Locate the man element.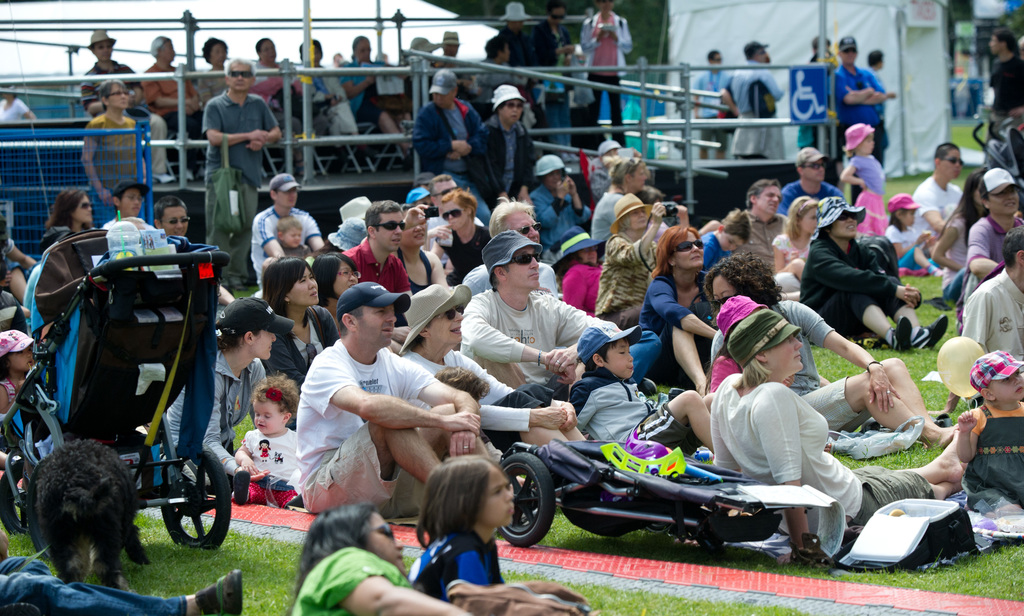
Element bbox: 273 285 474 532.
